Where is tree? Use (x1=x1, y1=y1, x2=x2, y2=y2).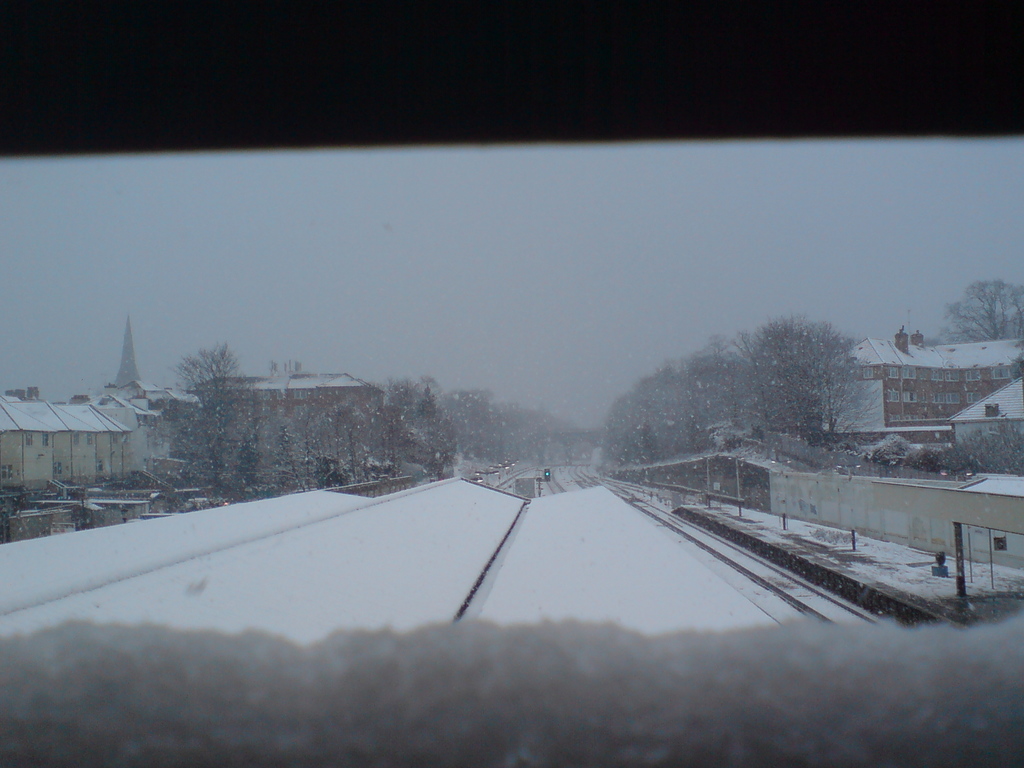
(x1=147, y1=322, x2=253, y2=485).
